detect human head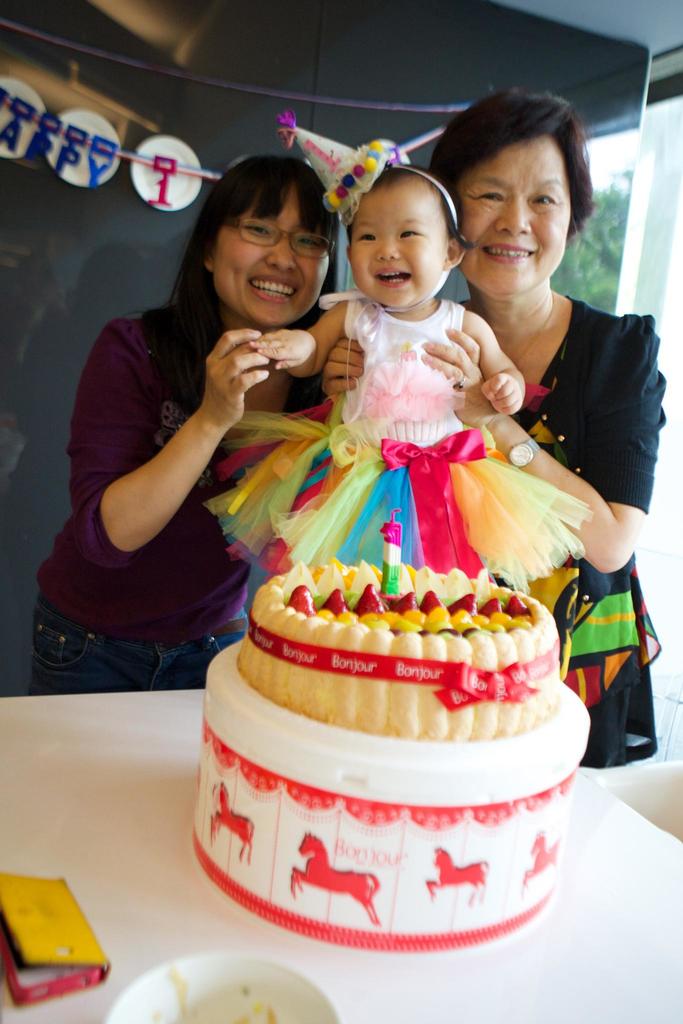
(197,154,358,317)
